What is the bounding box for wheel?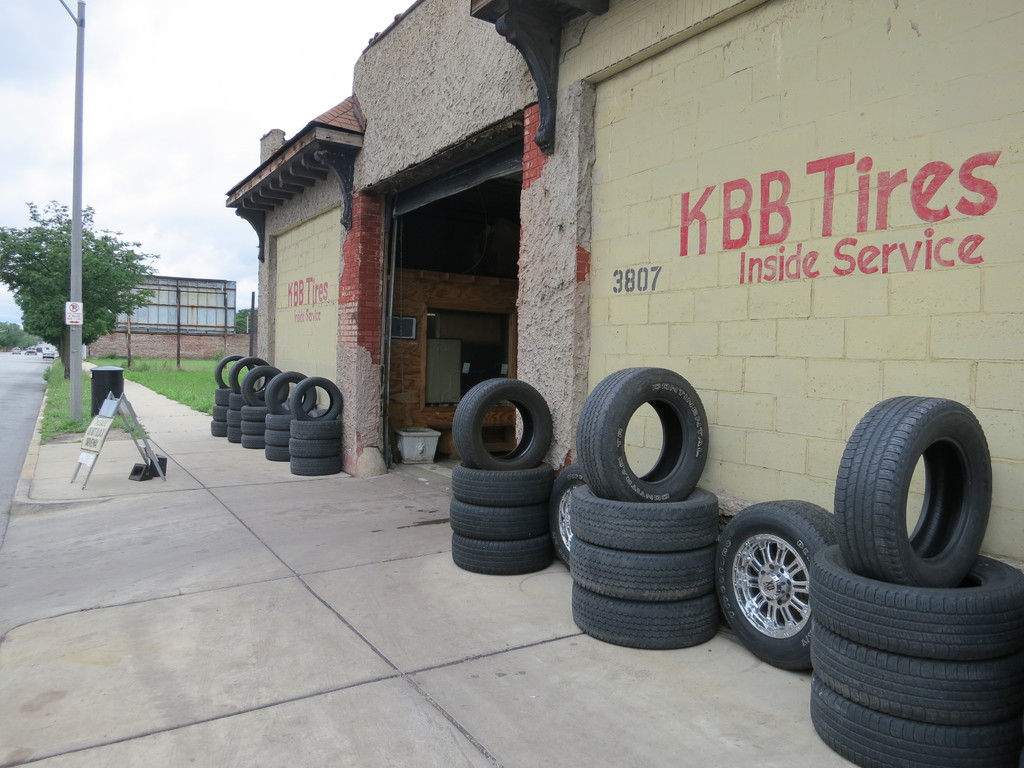
[left=807, top=682, right=1023, bottom=767].
